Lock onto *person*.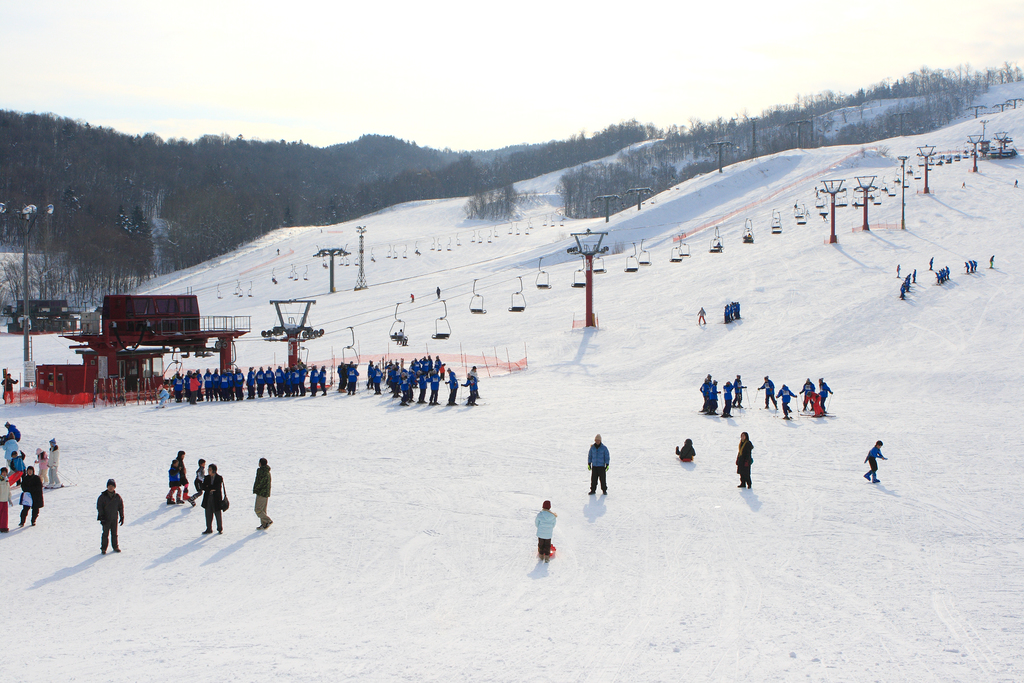
Locked: BBox(200, 463, 224, 534).
